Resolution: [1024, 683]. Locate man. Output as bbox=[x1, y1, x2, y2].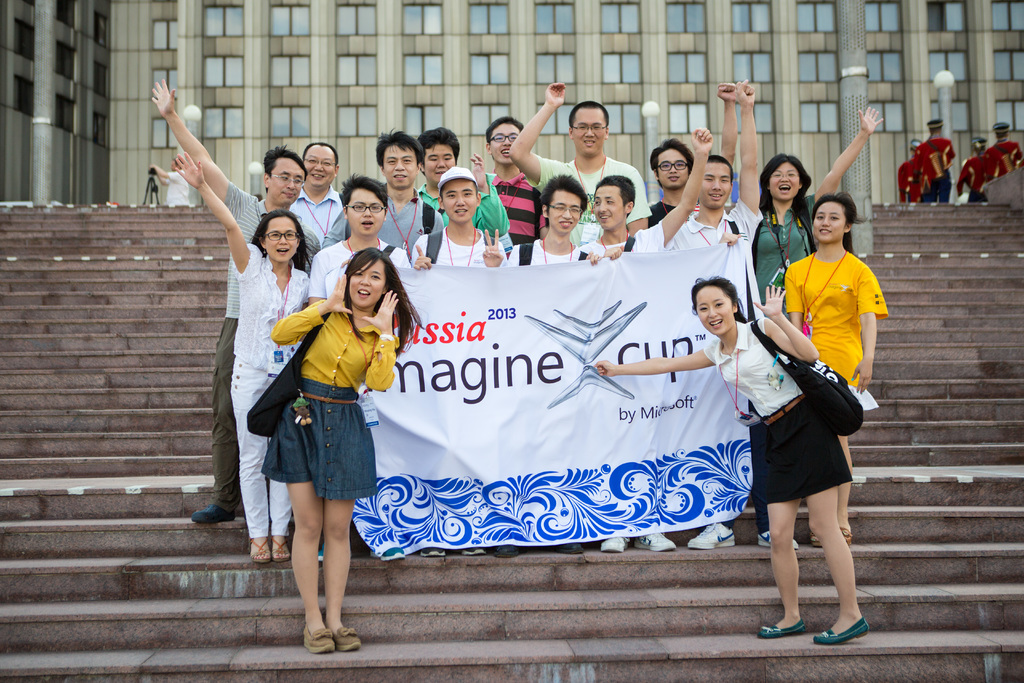
bbox=[164, 99, 317, 585].
